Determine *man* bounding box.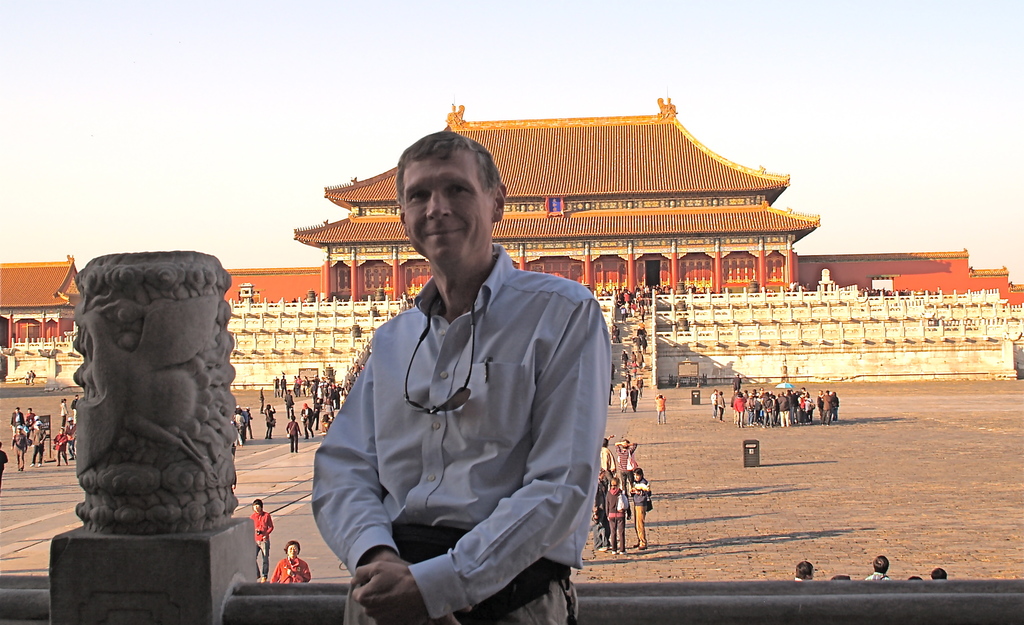
Determined: 296 404 317 438.
